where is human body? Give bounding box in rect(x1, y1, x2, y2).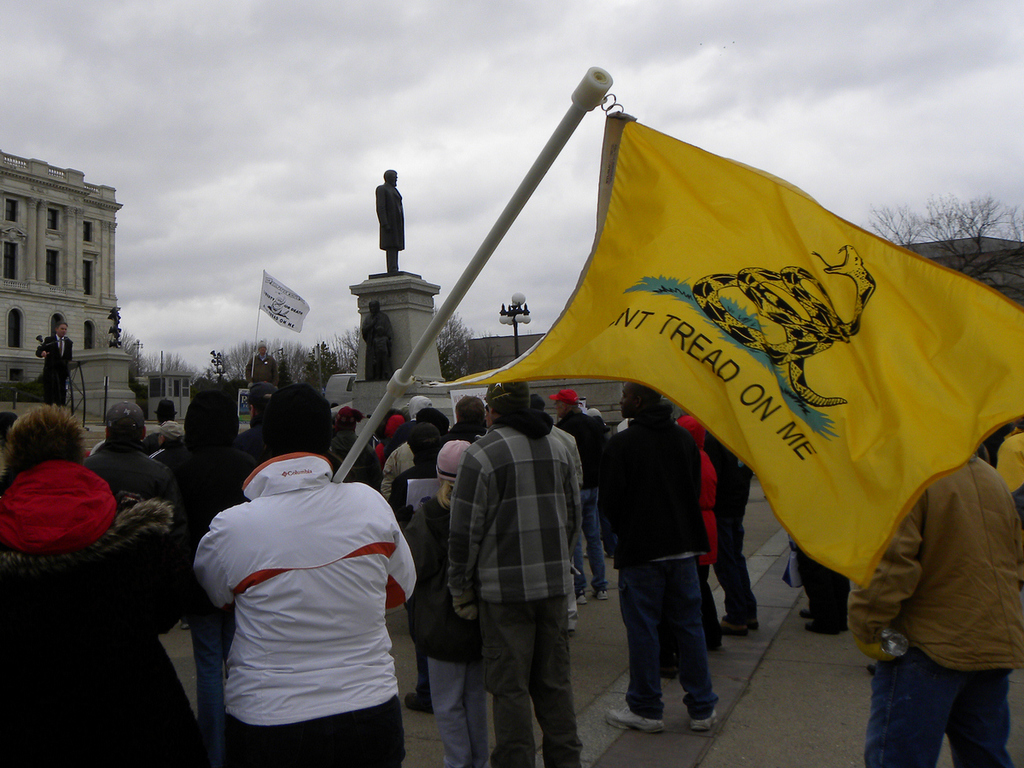
rect(724, 432, 768, 642).
